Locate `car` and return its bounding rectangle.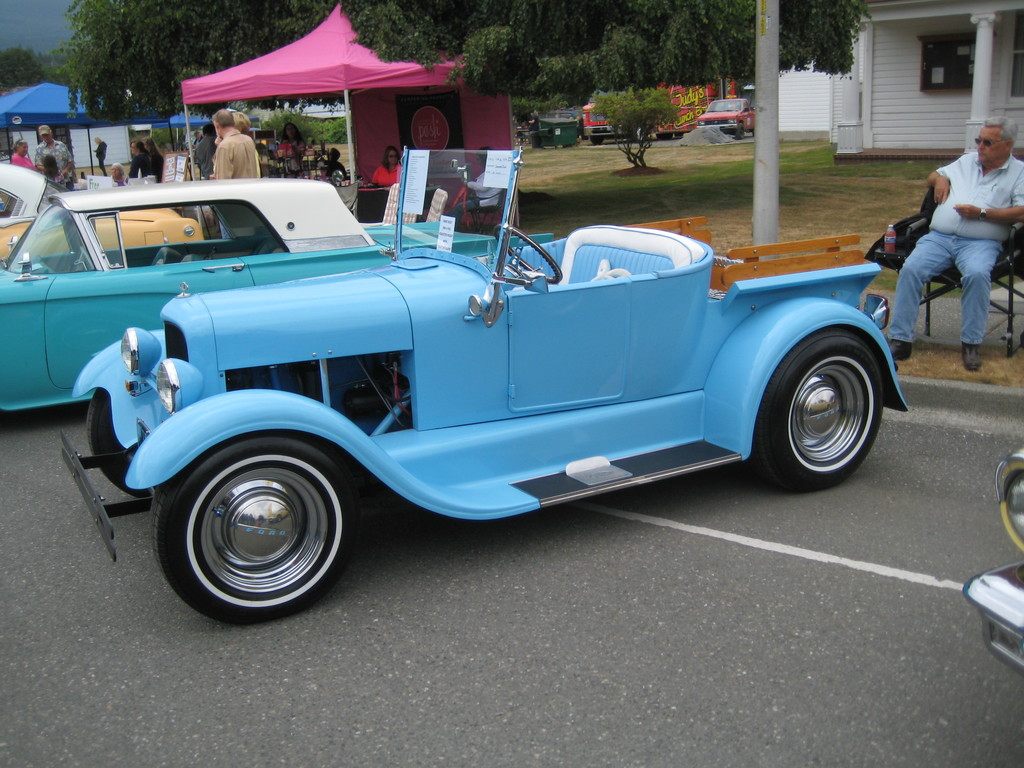
BBox(1, 179, 556, 415).
